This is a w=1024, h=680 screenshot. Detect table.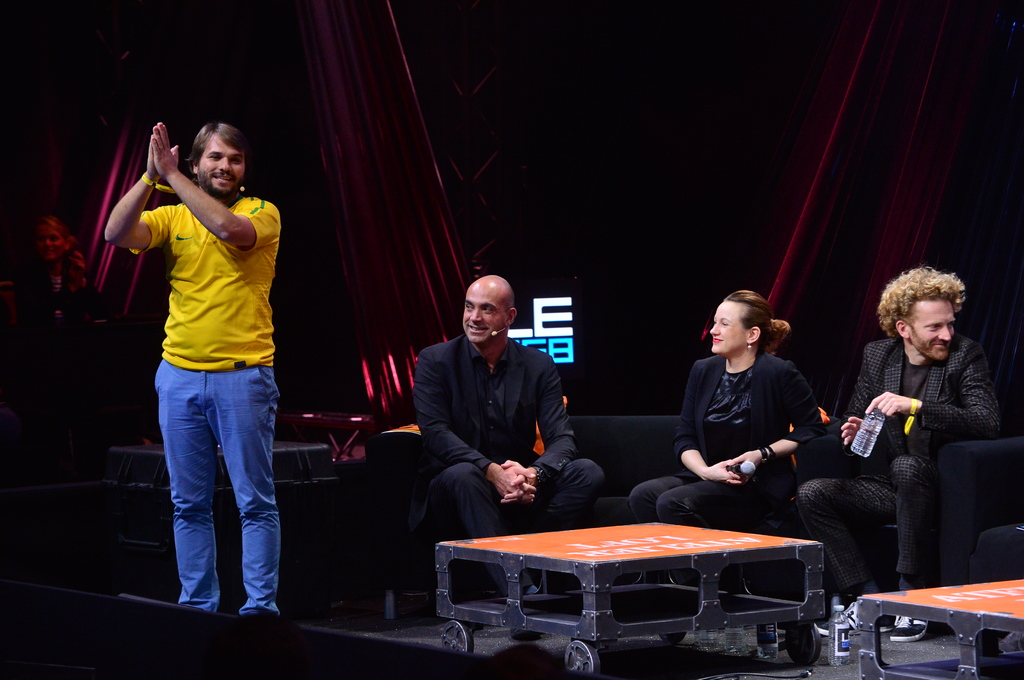
Rect(429, 519, 851, 660).
